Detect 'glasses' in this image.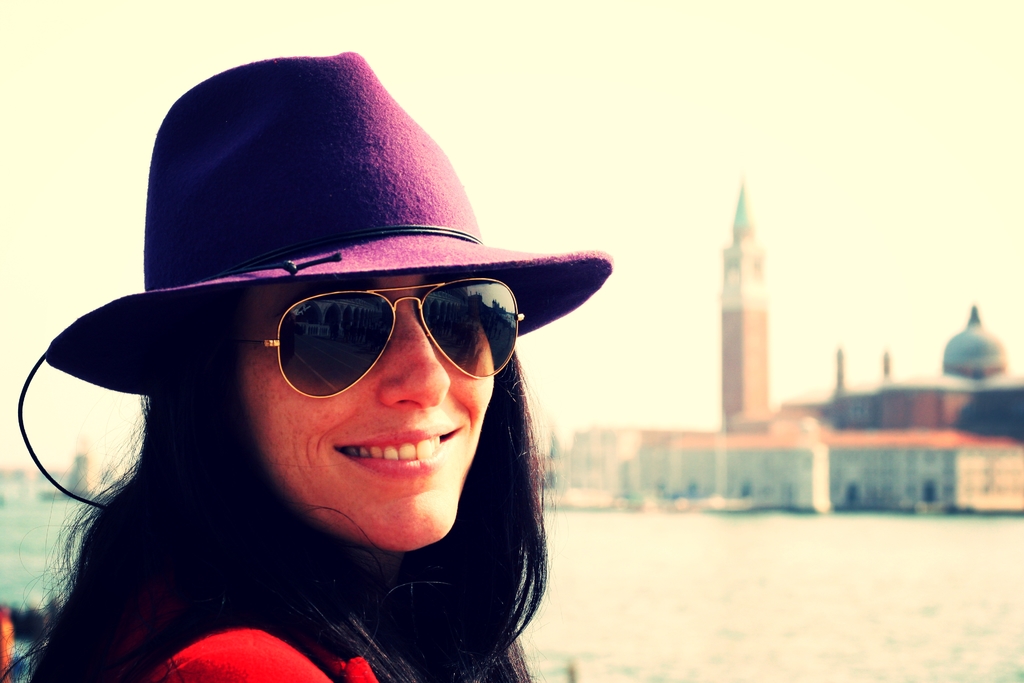
Detection: [224,301,518,412].
